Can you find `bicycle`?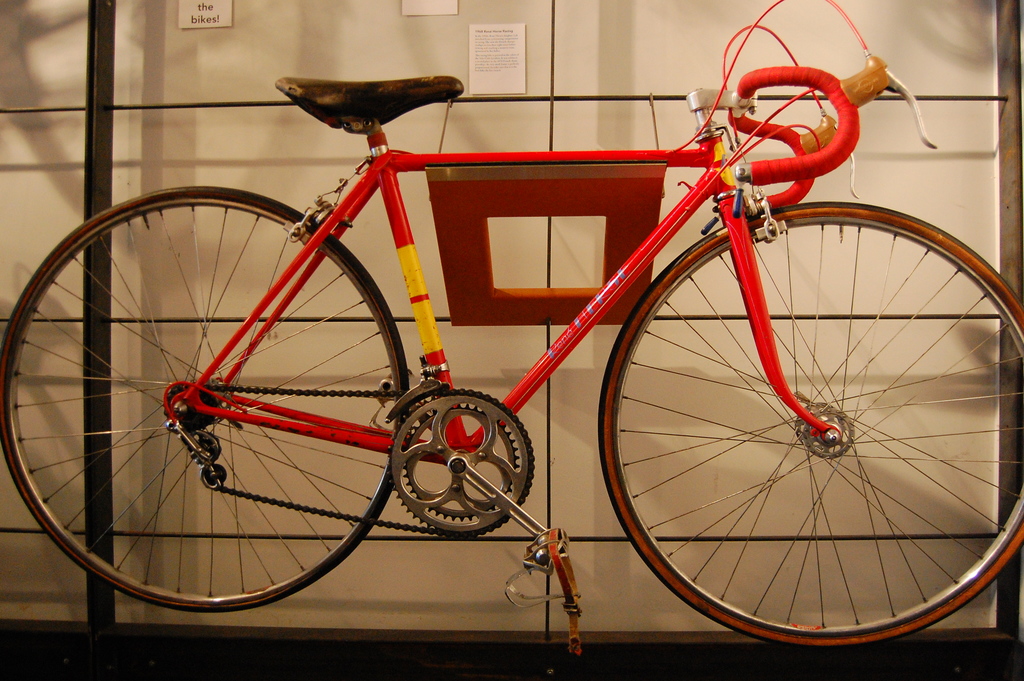
Yes, bounding box: [x1=35, y1=29, x2=1023, y2=657].
